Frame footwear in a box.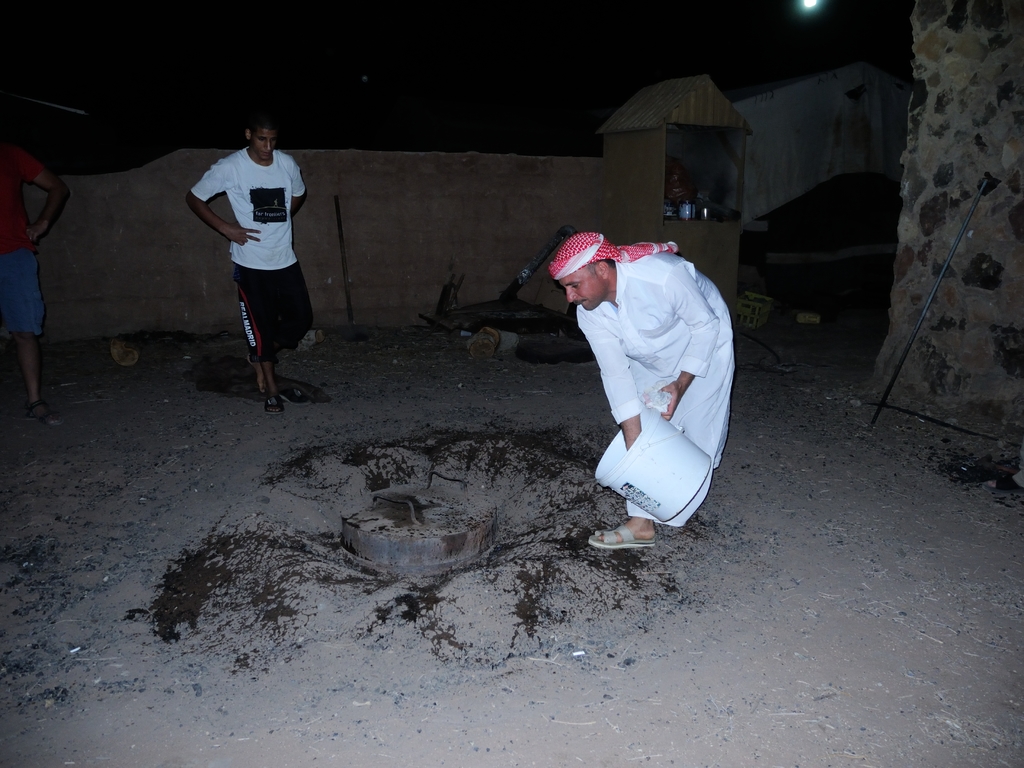
x1=279 y1=385 x2=312 y2=406.
